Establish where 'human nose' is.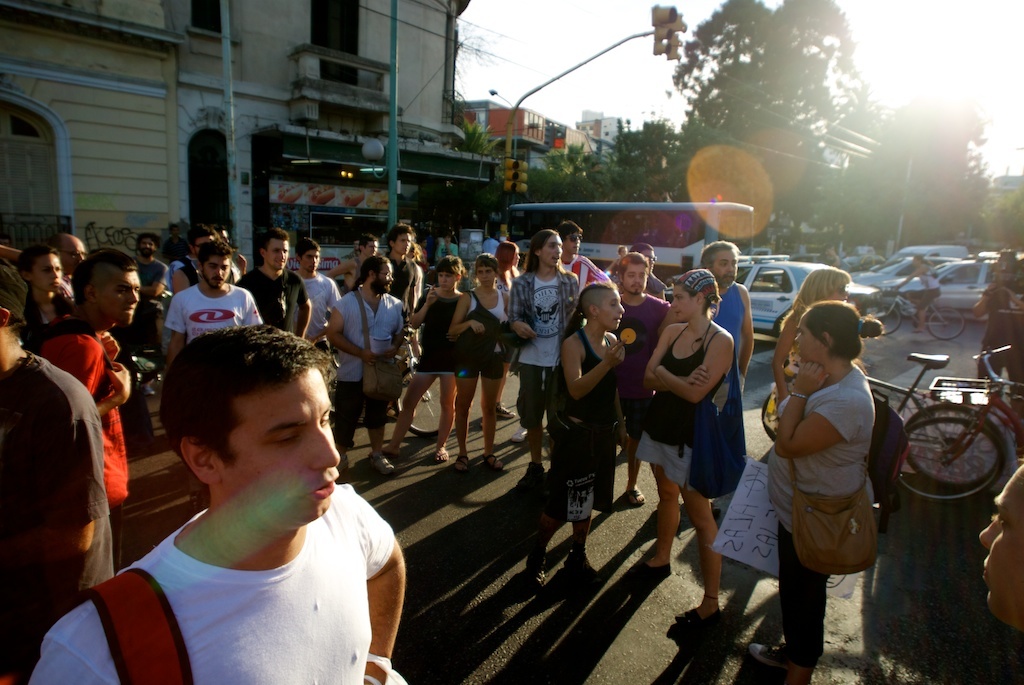
Established at region(797, 334, 800, 344).
